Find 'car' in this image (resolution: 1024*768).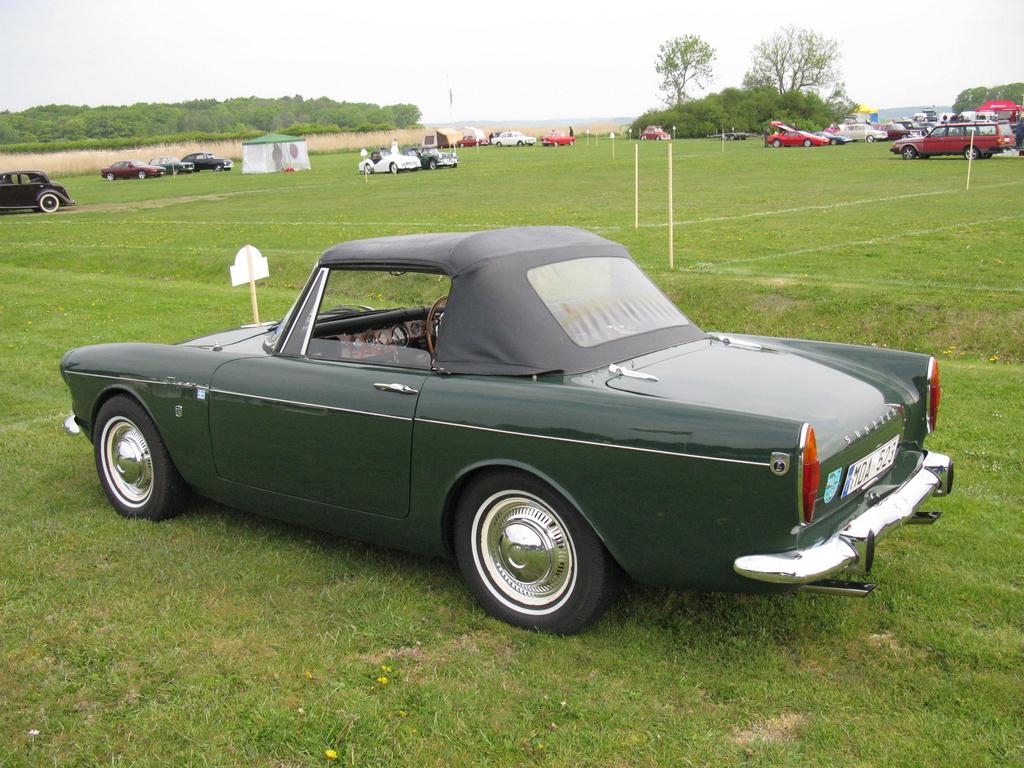
(left=179, top=152, right=235, bottom=172).
